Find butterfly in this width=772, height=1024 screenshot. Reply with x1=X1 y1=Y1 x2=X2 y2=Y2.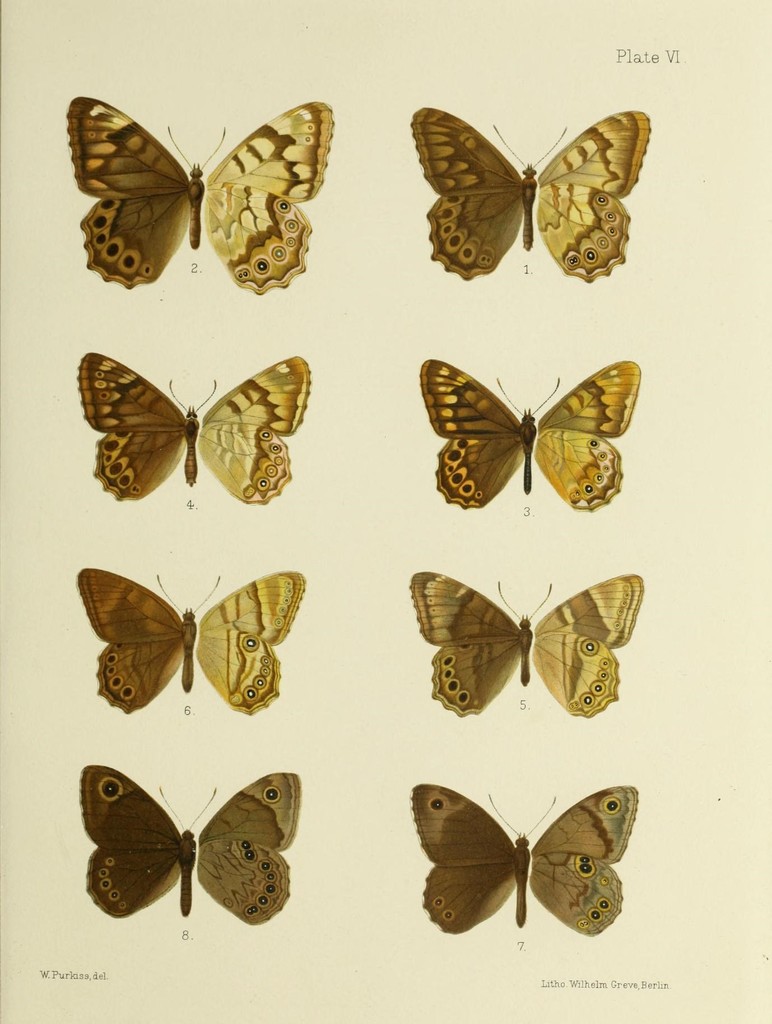
x1=402 y1=339 x2=633 y2=516.
